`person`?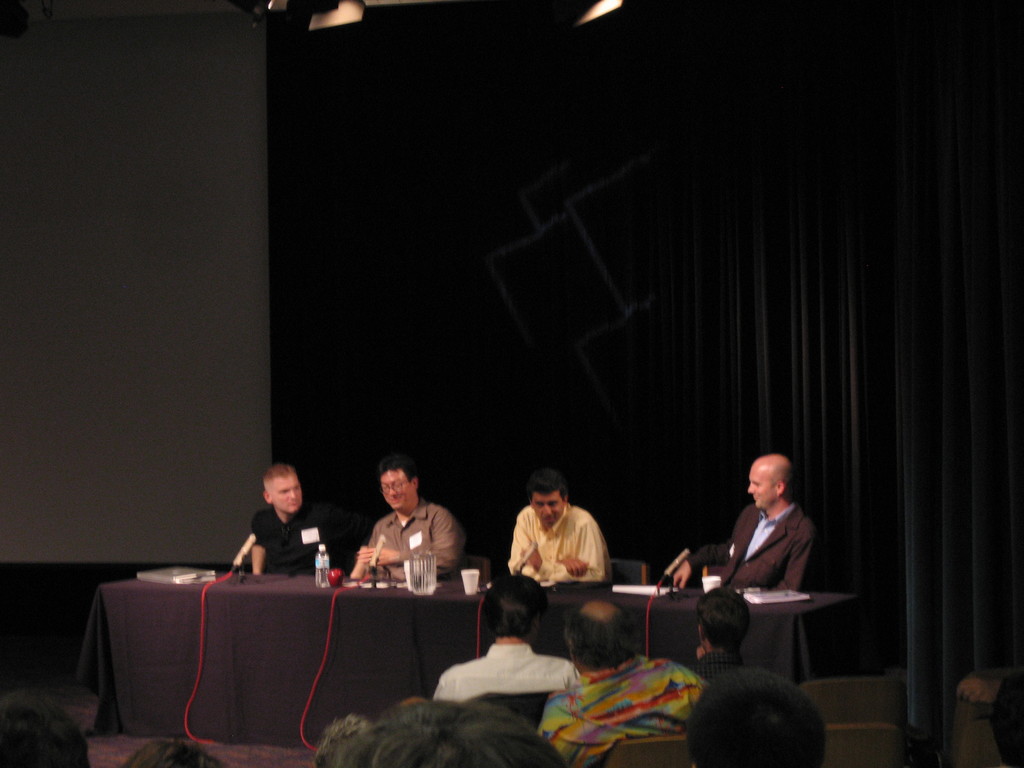
225 466 321 609
